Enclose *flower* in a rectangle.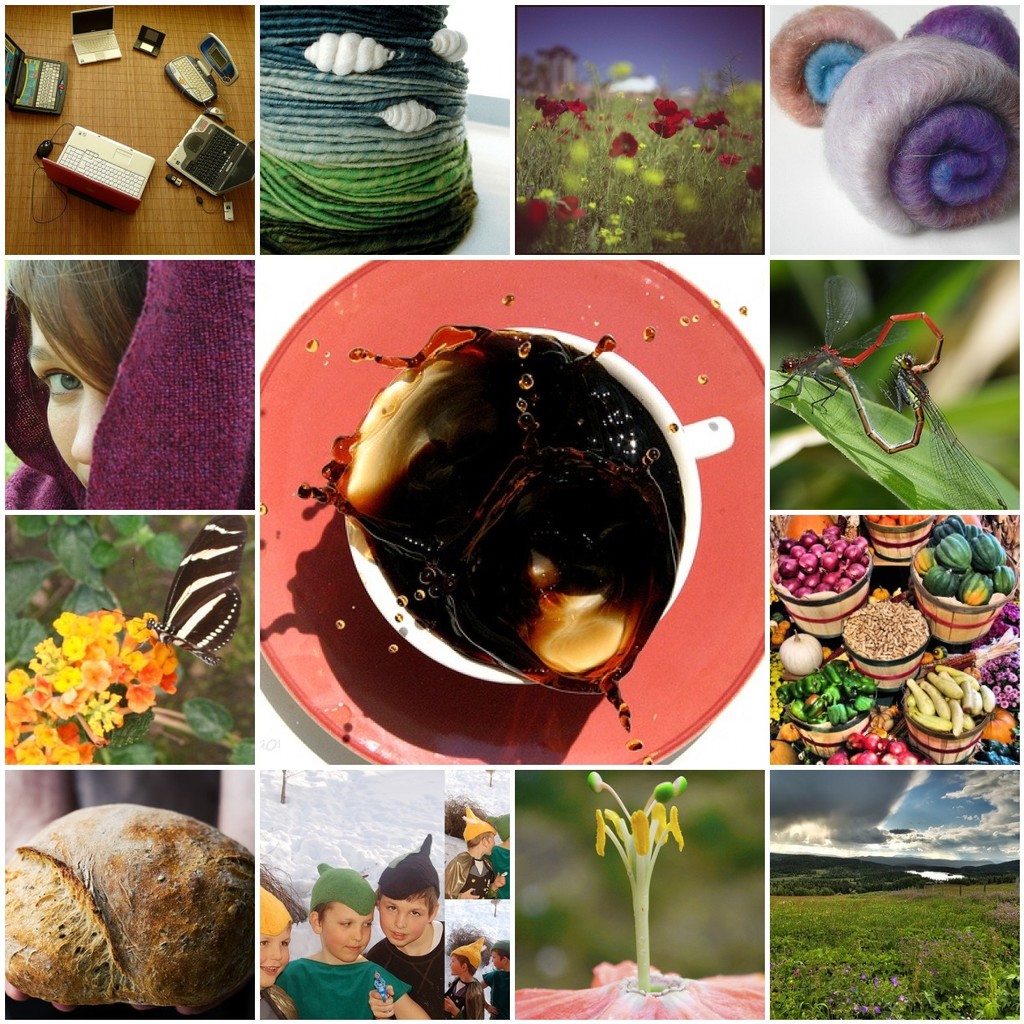
(x1=743, y1=163, x2=773, y2=191).
